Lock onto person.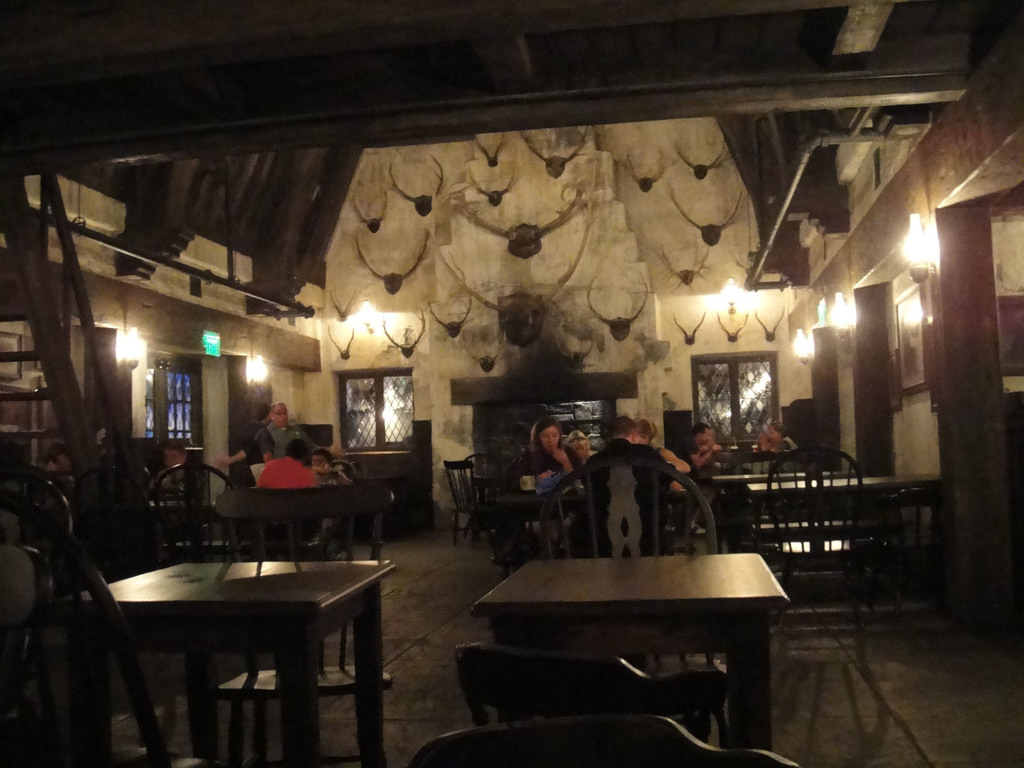
Locked: BBox(248, 441, 321, 491).
